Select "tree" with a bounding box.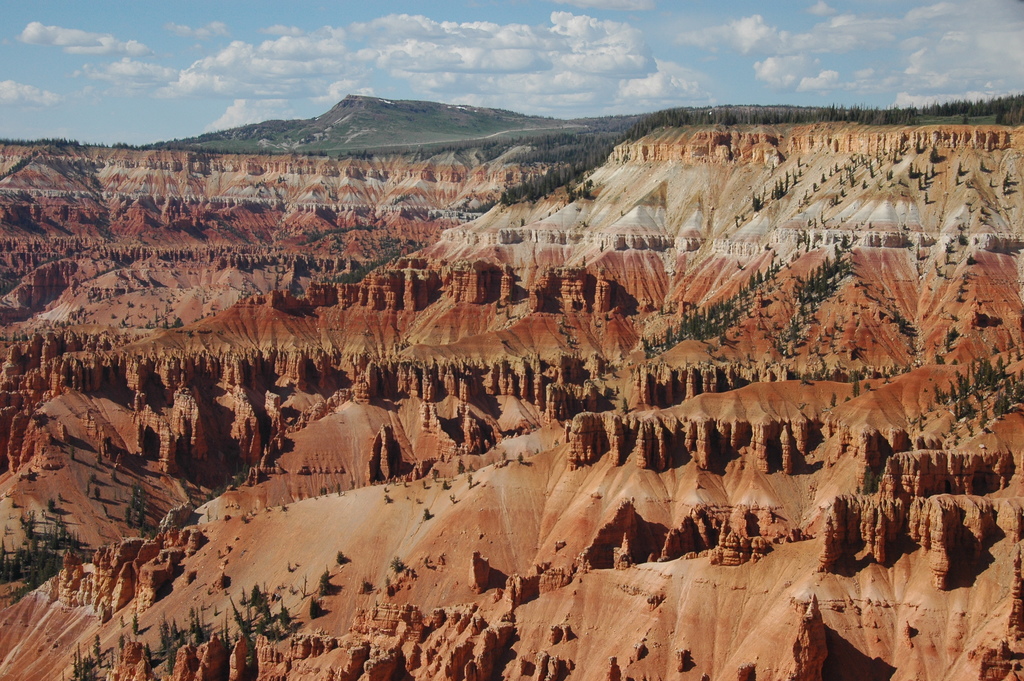
x1=383 y1=574 x2=394 y2=595.
